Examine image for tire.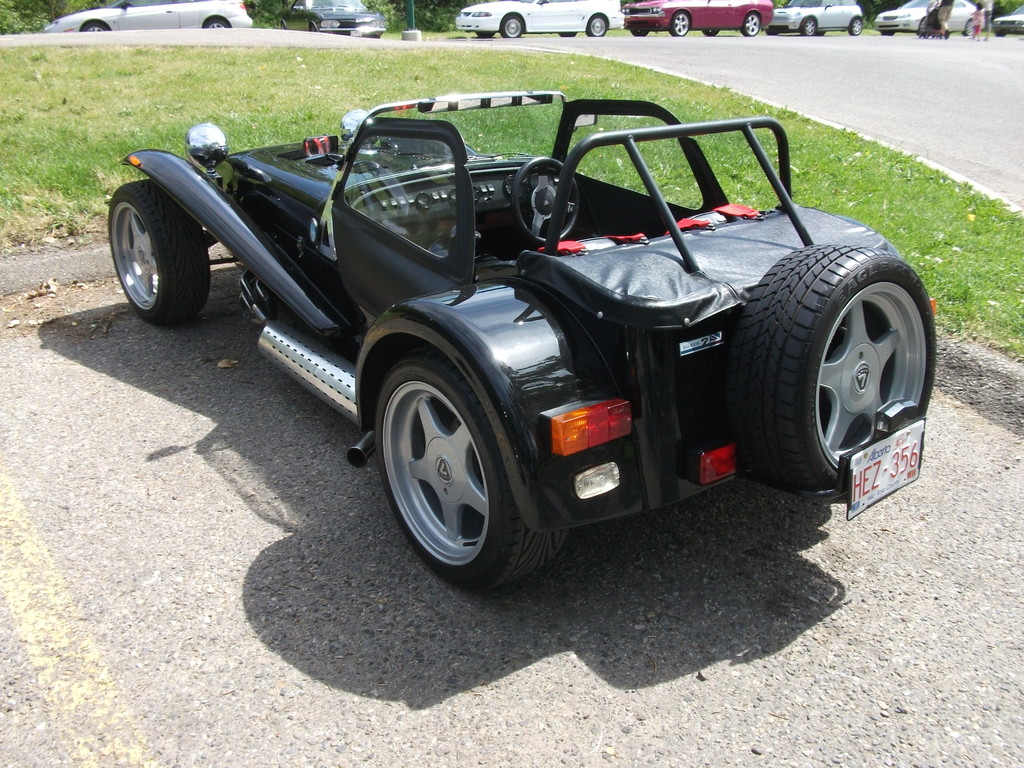
Examination result: 700 28 720 38.
